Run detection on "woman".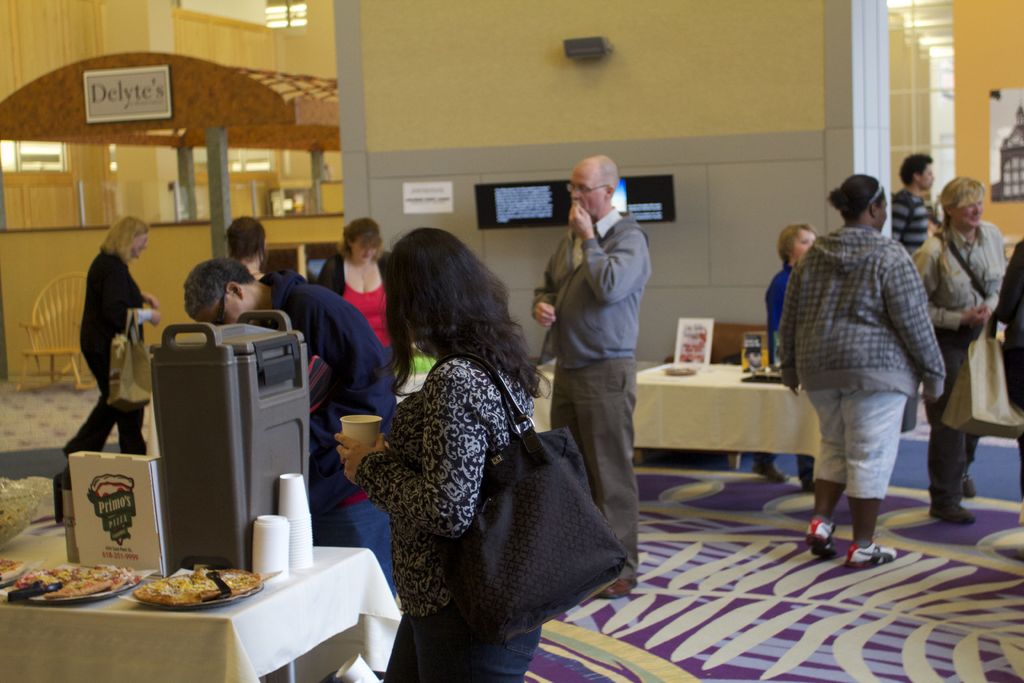
Result: 774, 173, 950, 567.
